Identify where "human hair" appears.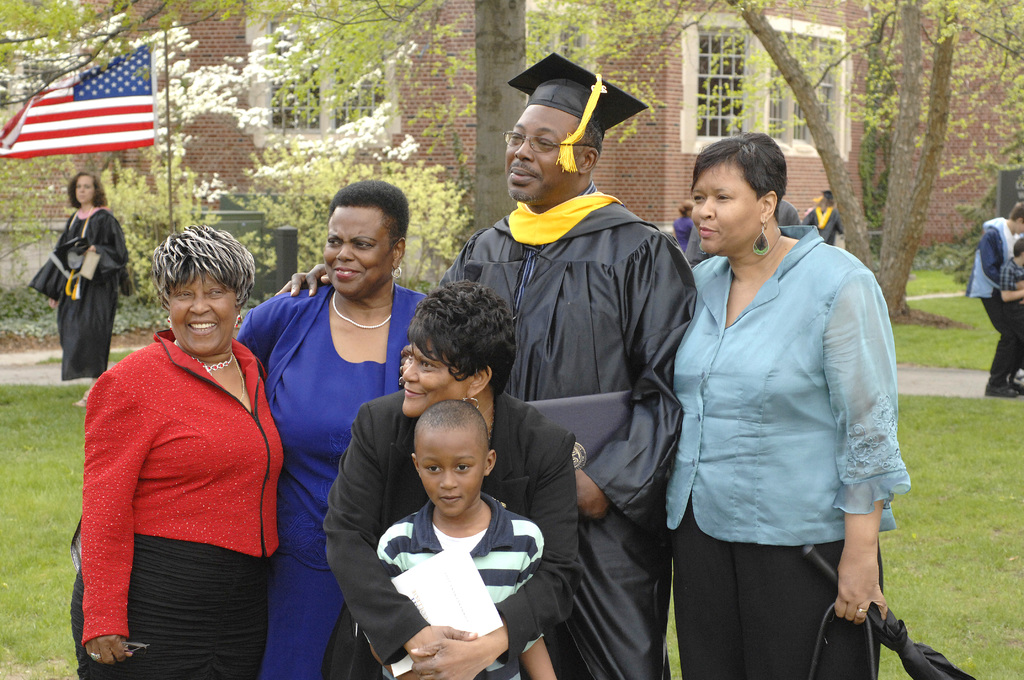
Appears at (left=1008, top=199, right=1023, bottom=222).
